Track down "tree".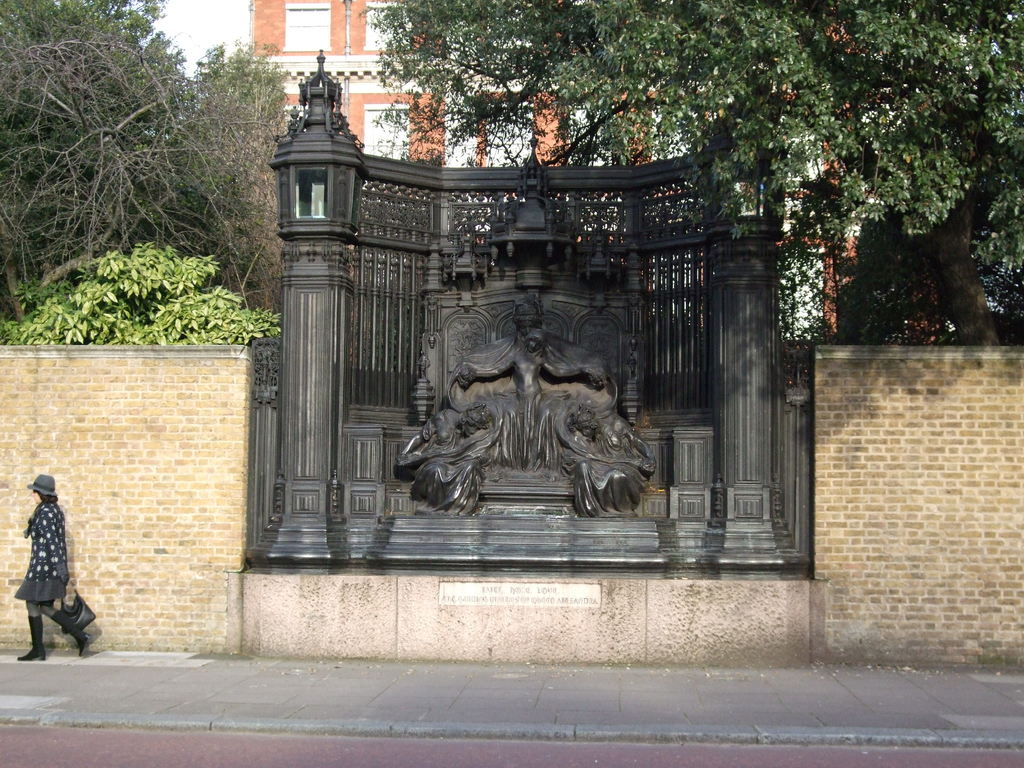
Tracked to locate(356, 0, 1023, 345).
